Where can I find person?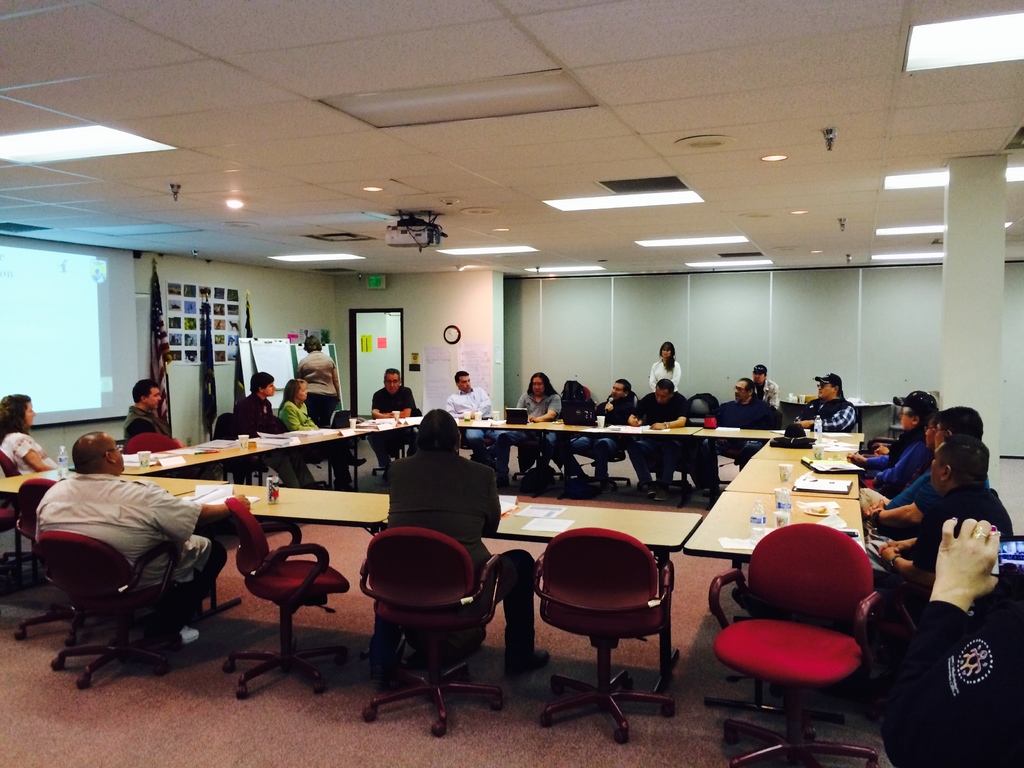
You can find it at bbox=[709, 377, 785, 429].
